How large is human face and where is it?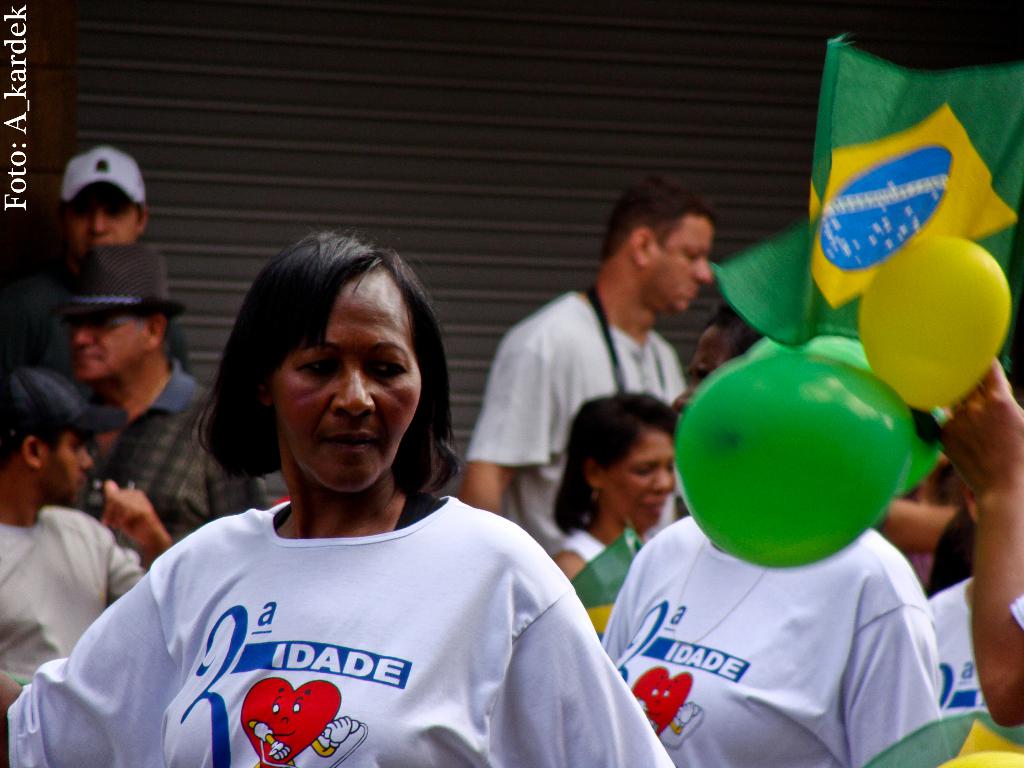
Bounding box: x1=72 y1=320 x2=147 y2=383.
